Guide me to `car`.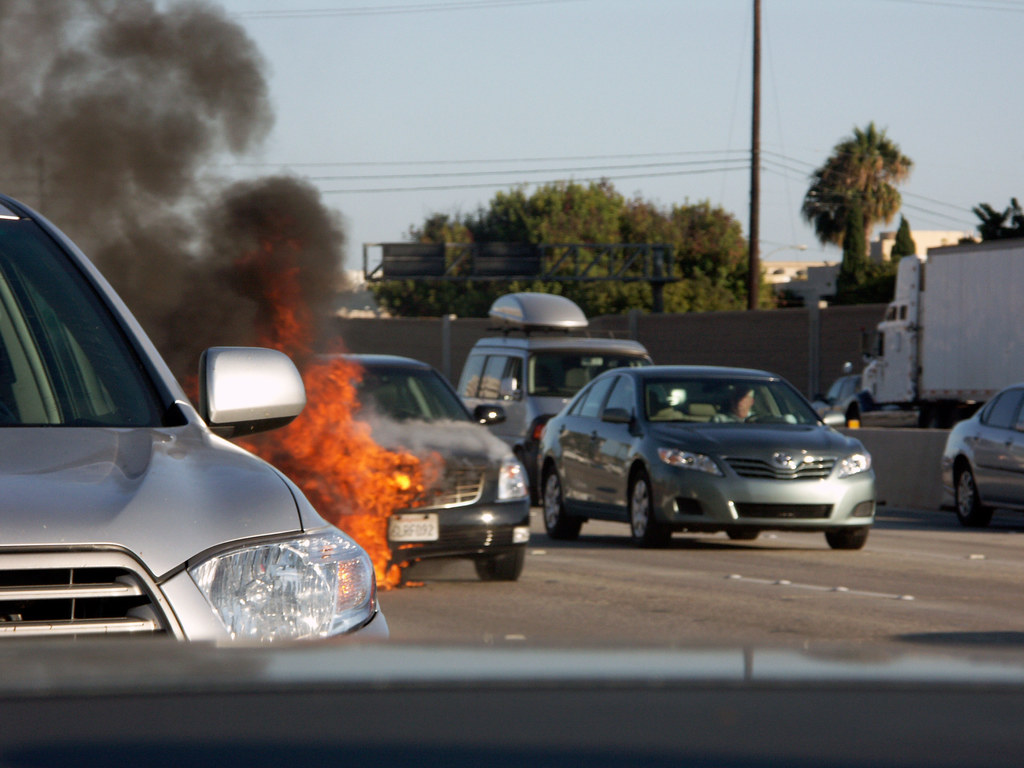
Guidance: BBox(0, 190, 391, 643).
